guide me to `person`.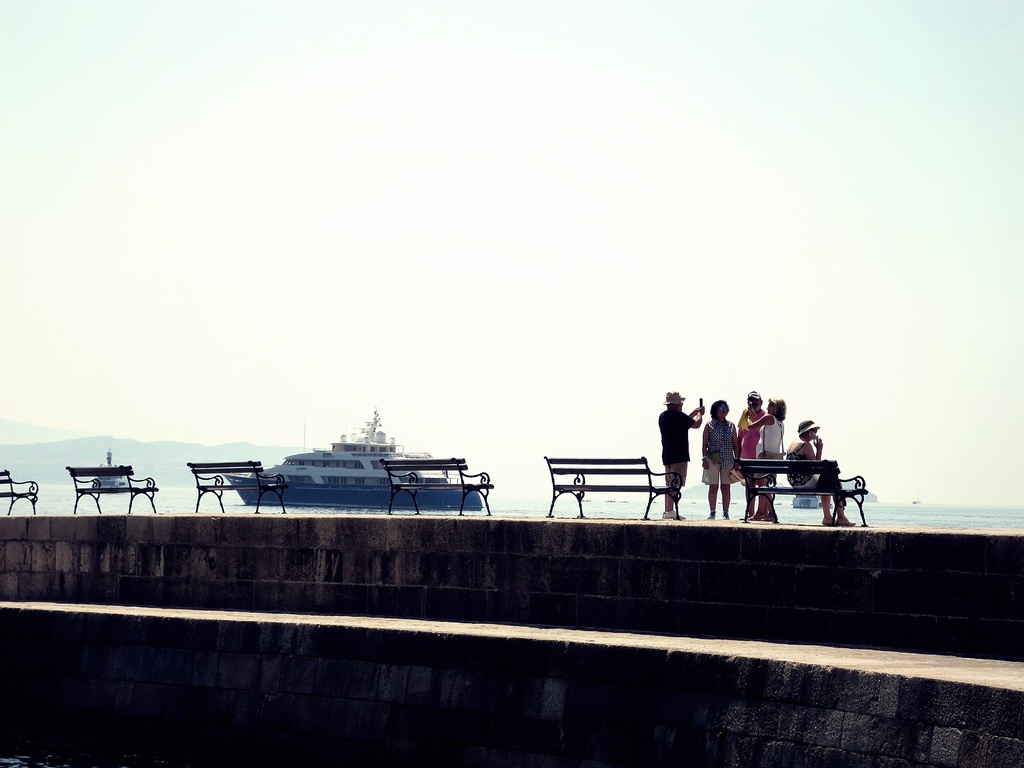
Guidance: <bbox>701, 397, 737, 517</bbox>.
